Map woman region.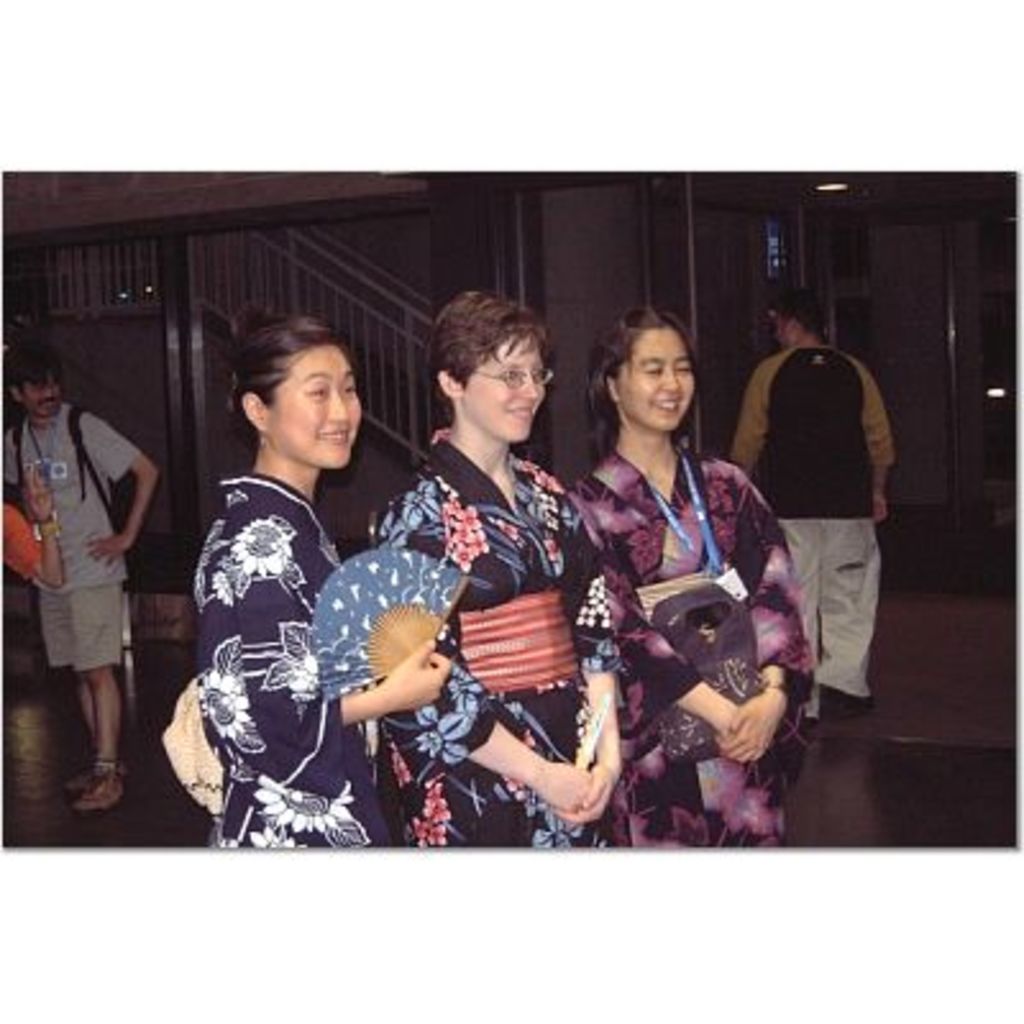
Mapped to Rect(323, 333, 609, 858).
